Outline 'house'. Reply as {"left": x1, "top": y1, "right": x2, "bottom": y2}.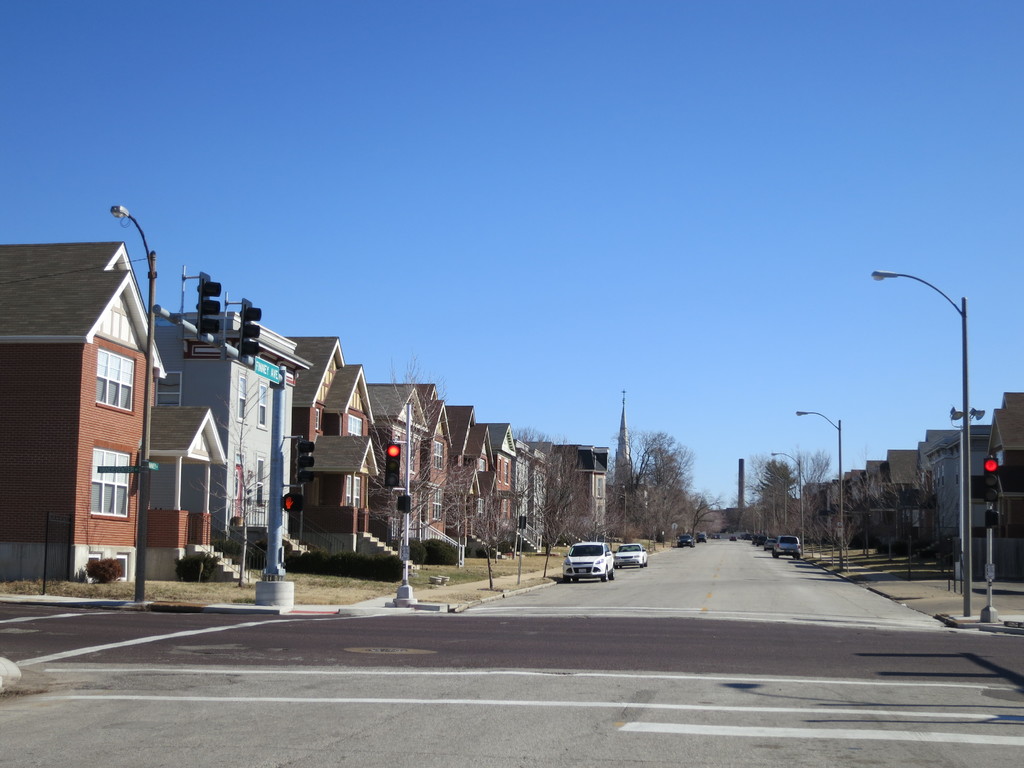
{"left": 282, "top": 323, "right": 388, "bottom": 565}.
